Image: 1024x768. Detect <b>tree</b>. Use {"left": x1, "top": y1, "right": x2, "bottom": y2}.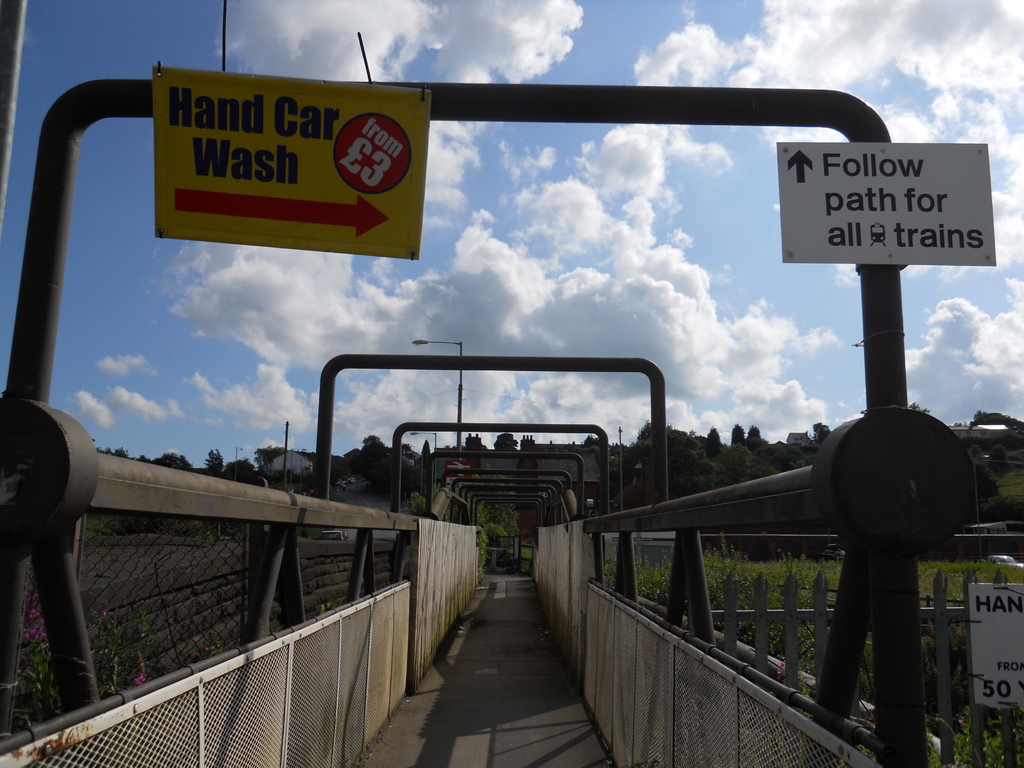
{"left": 744, "top": 421, "right": 764, "bottom": 442}.
